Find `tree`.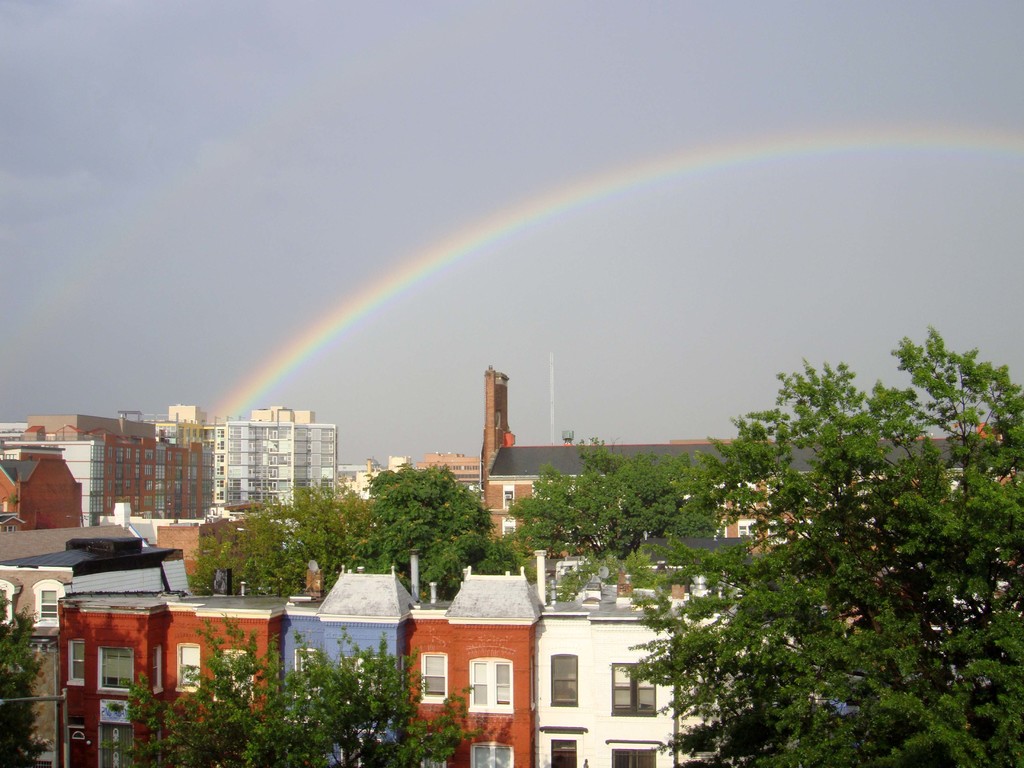
Rect(614, 321, 988, 737).
